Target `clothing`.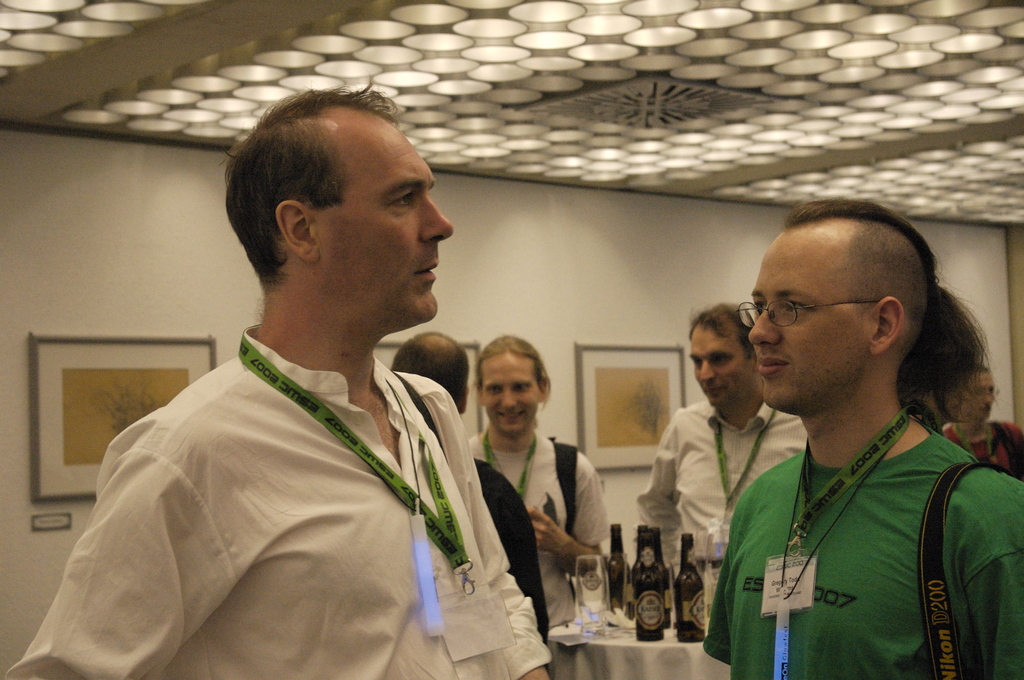
Target region: [470, 432, 610, 629].
